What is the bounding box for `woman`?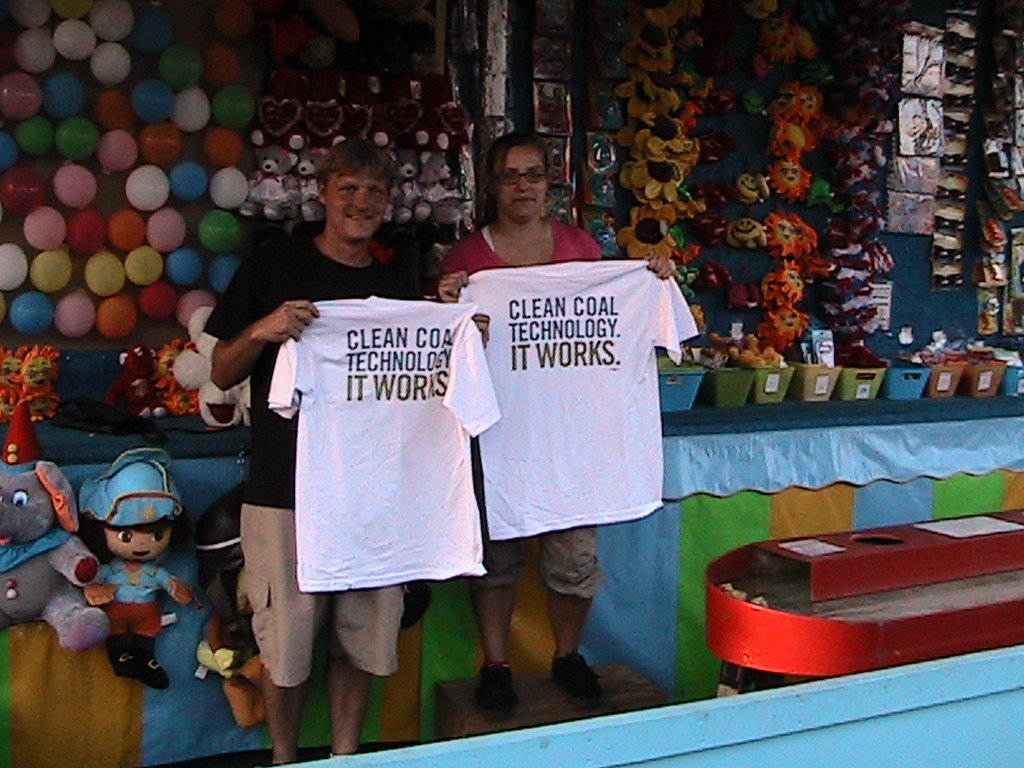
l=439, t=131, r=689, b=725.
